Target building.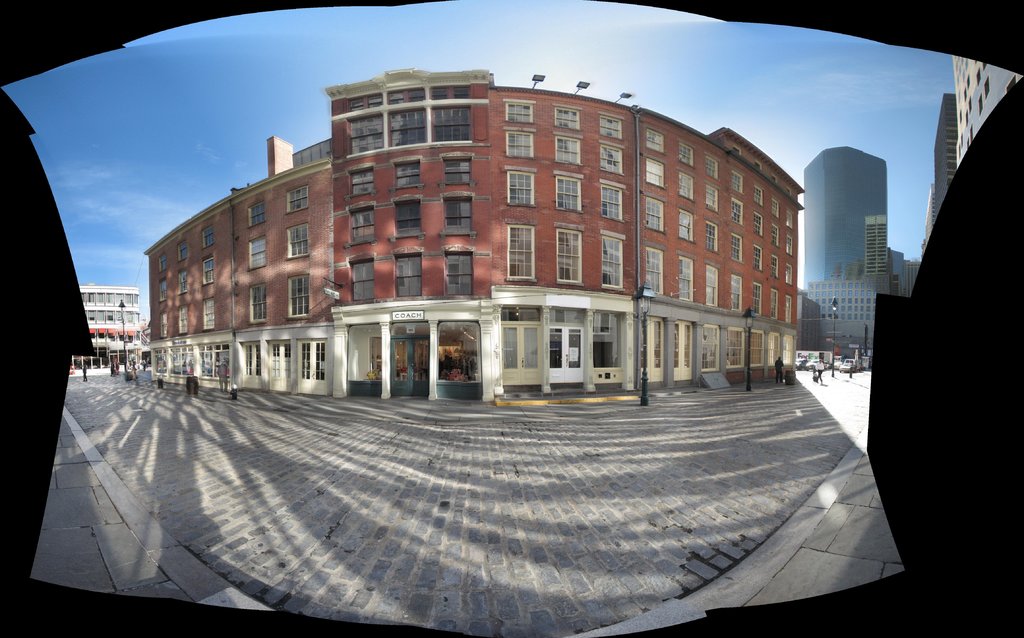
Target region: region(76, 282, 141, 374).
